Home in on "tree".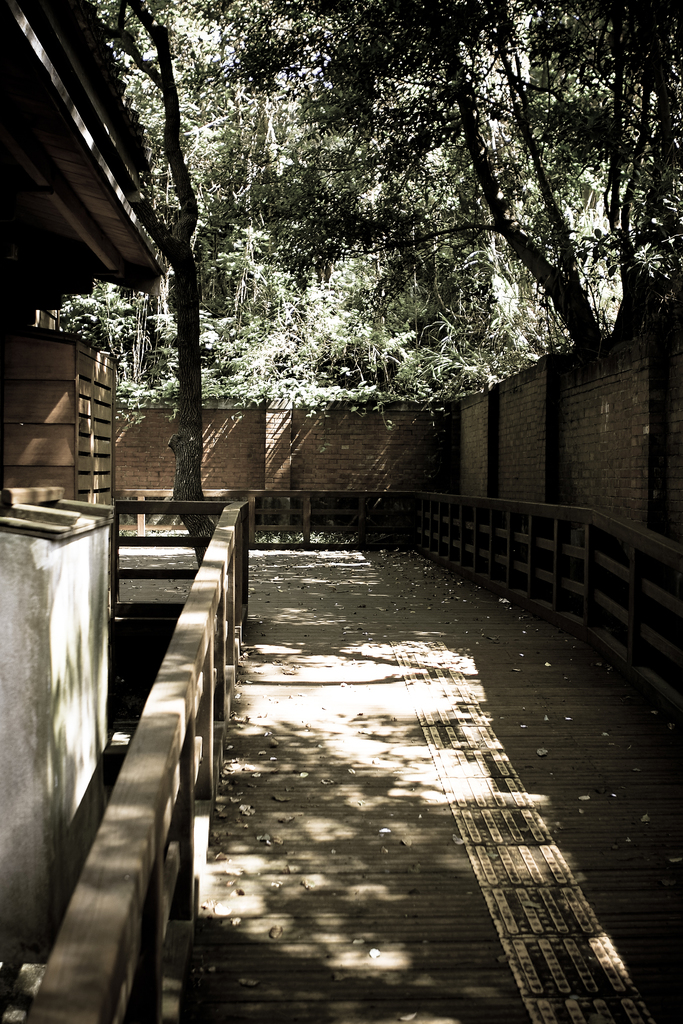
Homed in at box(338, 210, 563, 404).
